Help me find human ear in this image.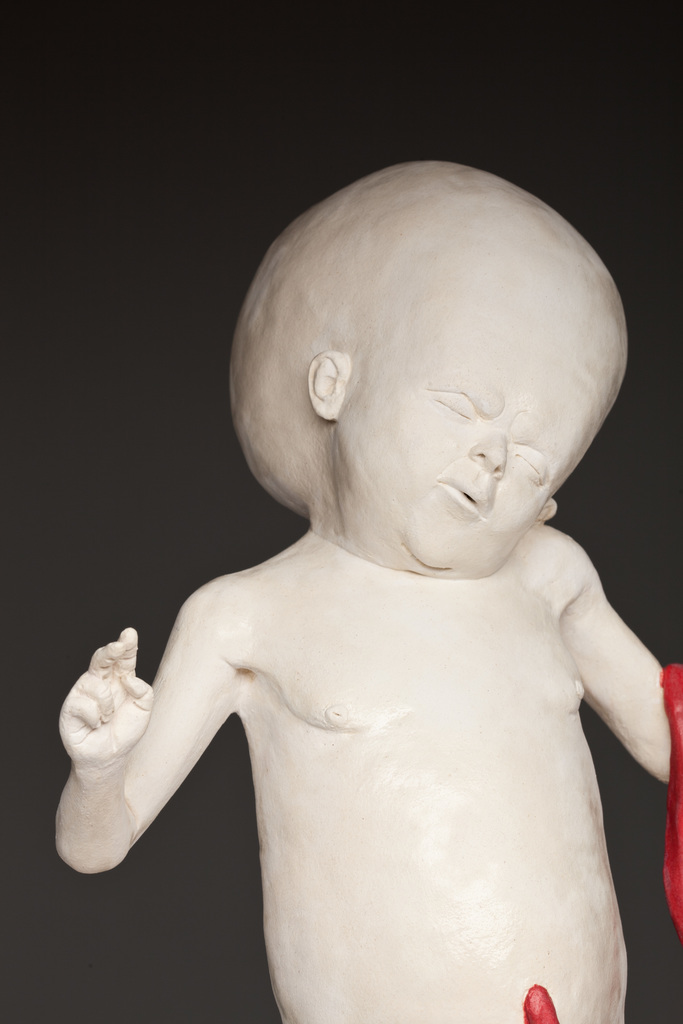
Found it: locate(306, 353, 353, 419).
